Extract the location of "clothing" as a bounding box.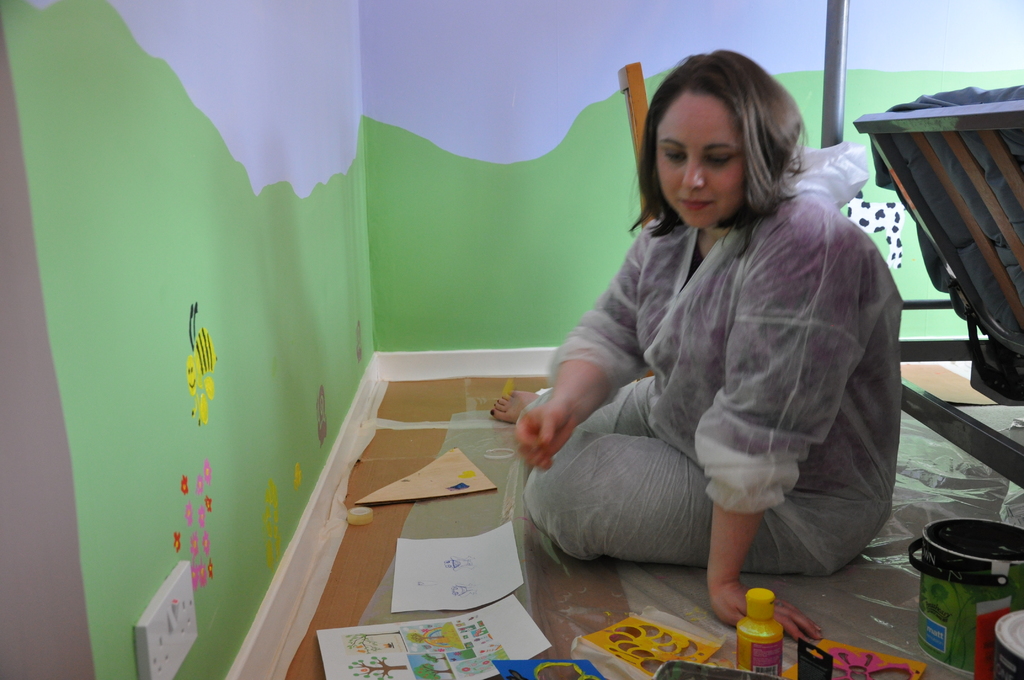
pyautogui.locateOnScreen(524, 172, 917, 576).
